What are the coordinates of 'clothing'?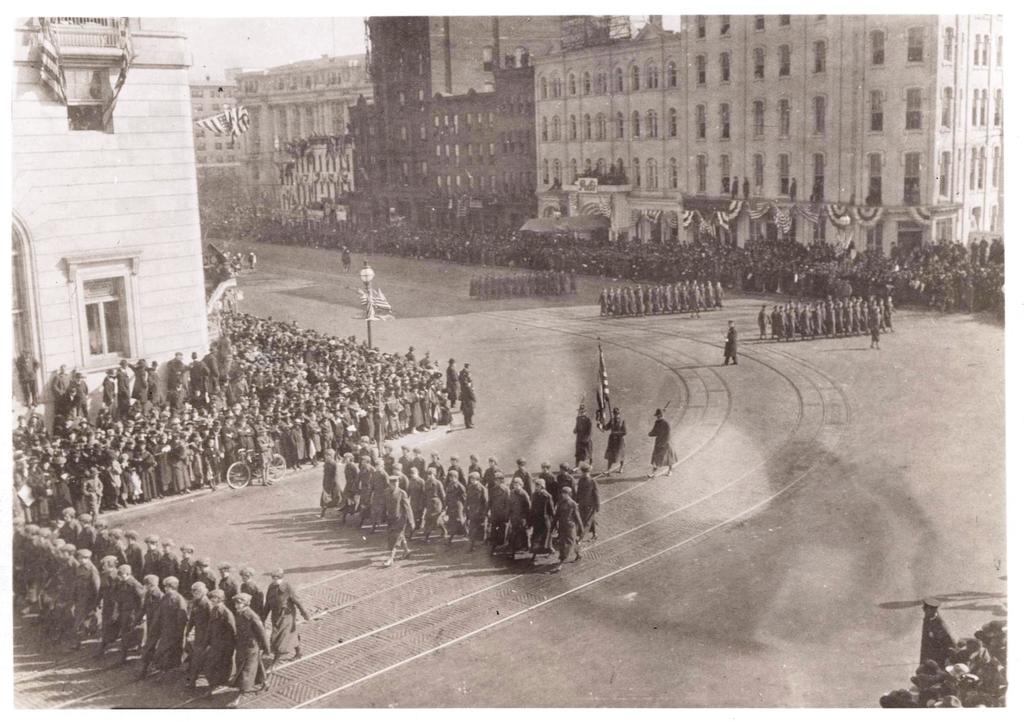
detection(82, 479, 104, 525).
